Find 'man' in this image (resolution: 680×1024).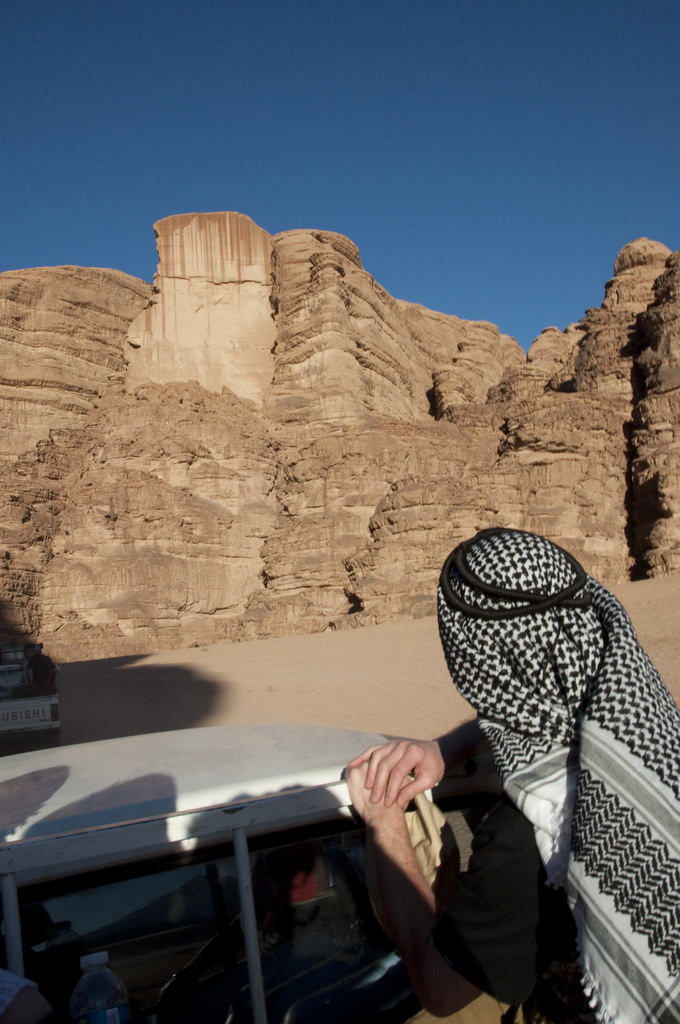
341 527 679 1023.
